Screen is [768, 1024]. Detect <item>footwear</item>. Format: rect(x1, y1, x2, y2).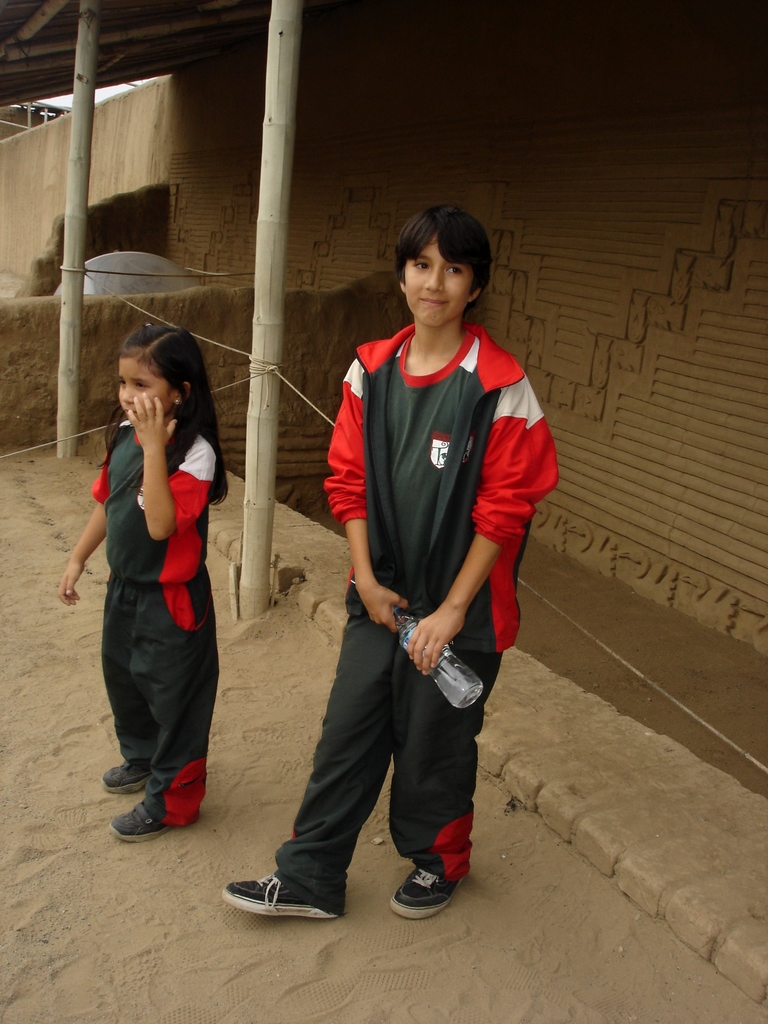
rect(219, 870, 338, 919).
